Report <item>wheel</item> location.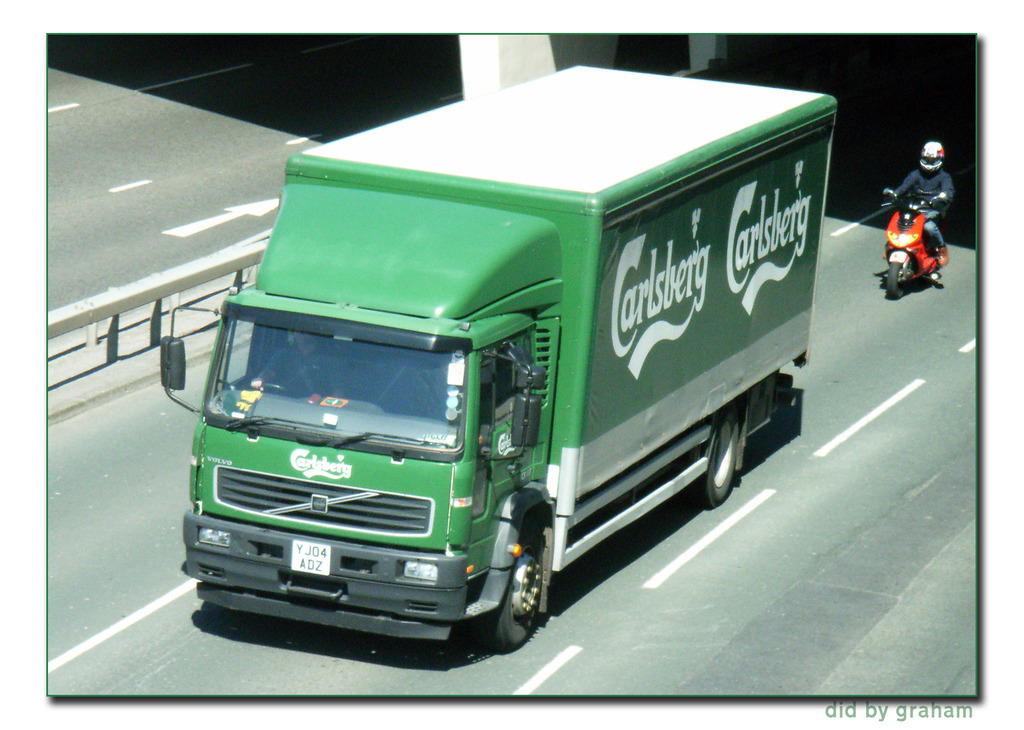
Report: box=[246, 384, 279, 390].
